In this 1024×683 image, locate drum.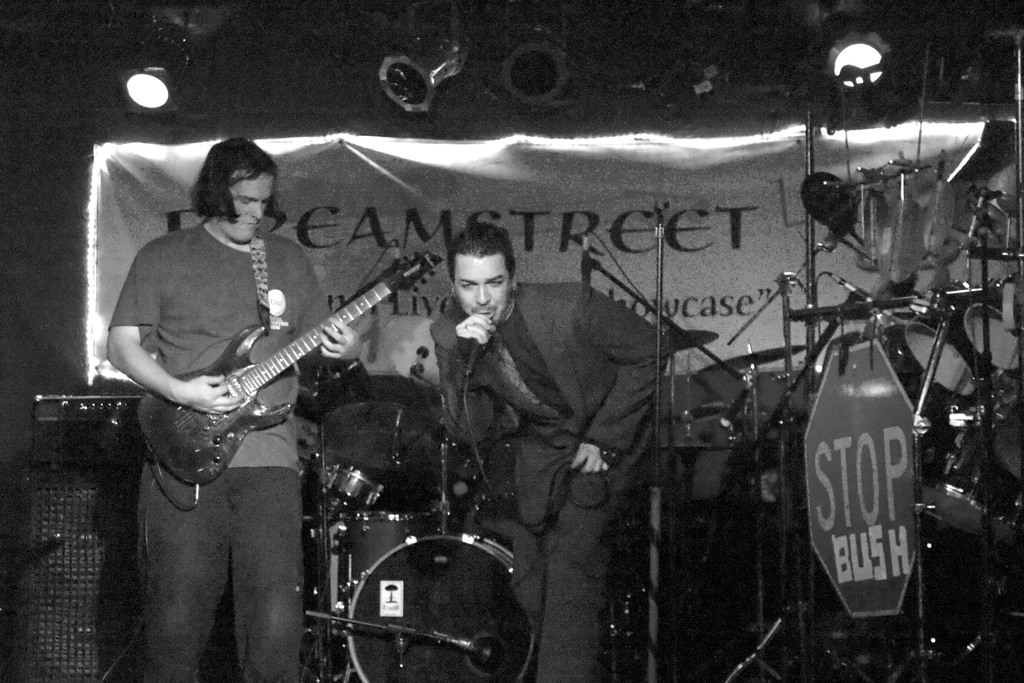
Bounding box: box(984, 475, 1023, 547).
